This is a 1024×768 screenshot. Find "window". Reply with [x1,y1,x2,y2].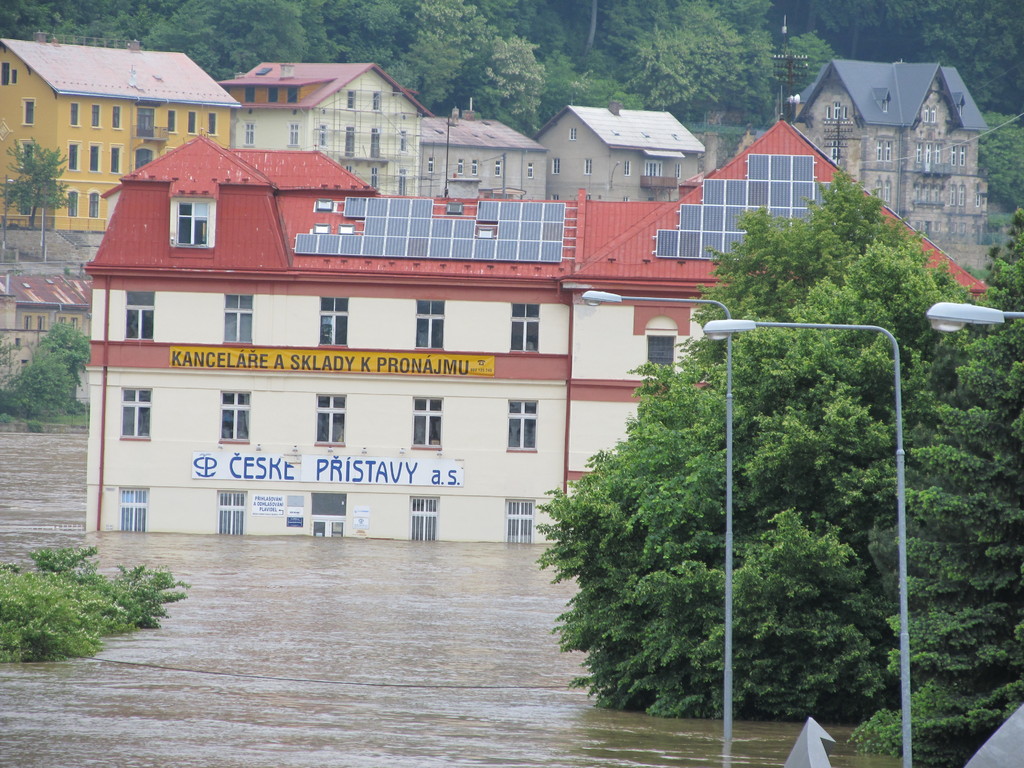
[645,333,674,371].
